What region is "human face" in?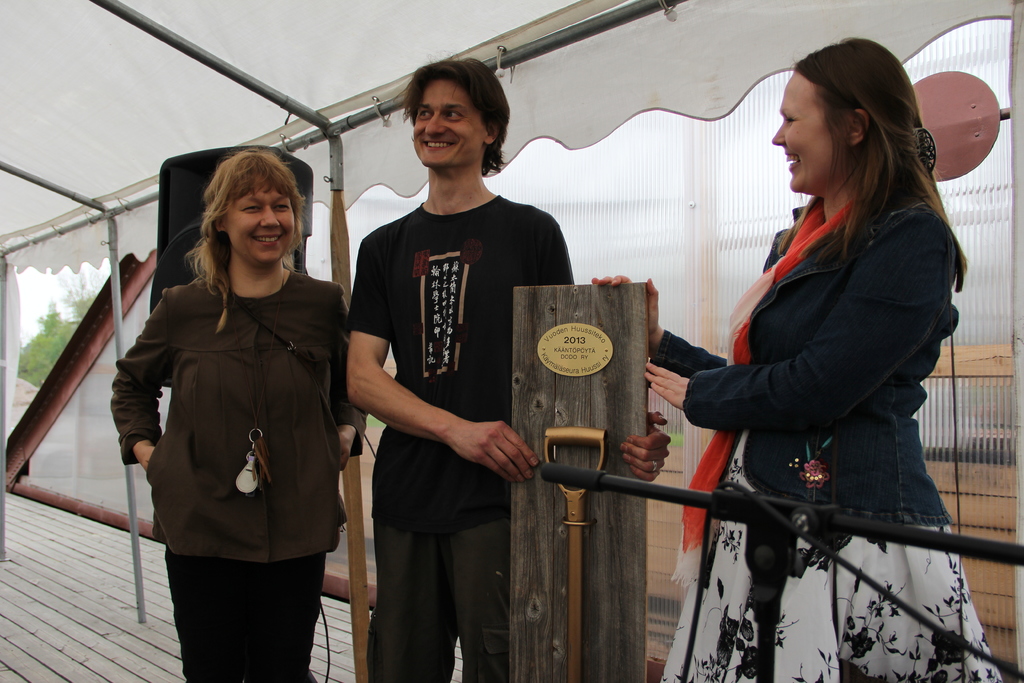
crop(230, 173, 294, 268).
